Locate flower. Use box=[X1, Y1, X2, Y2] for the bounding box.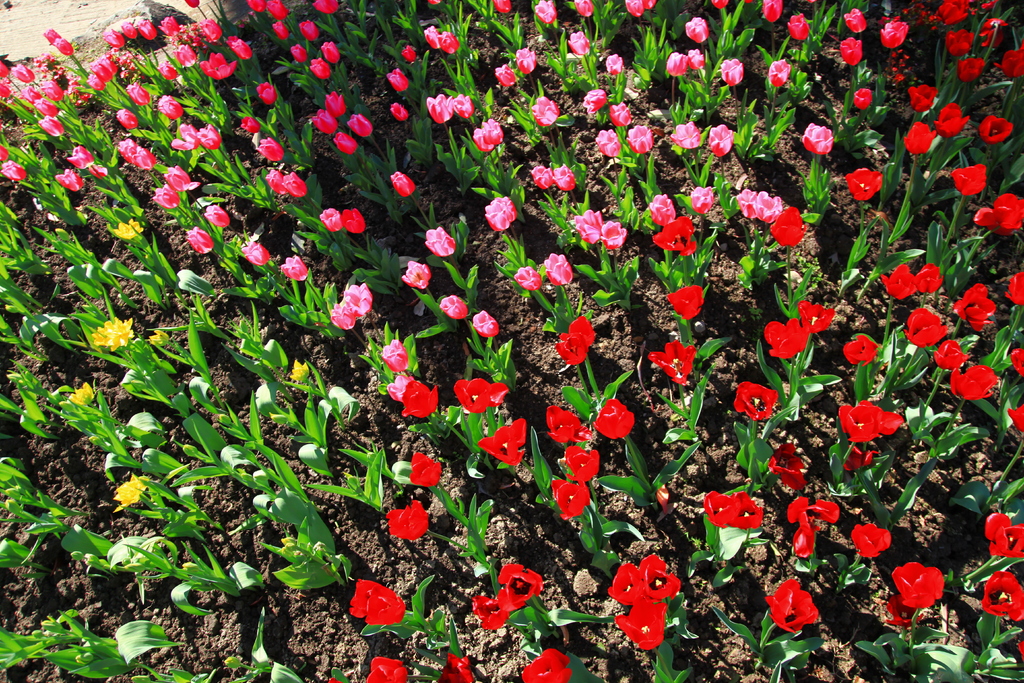
box=[769, 205, 806, 245].
